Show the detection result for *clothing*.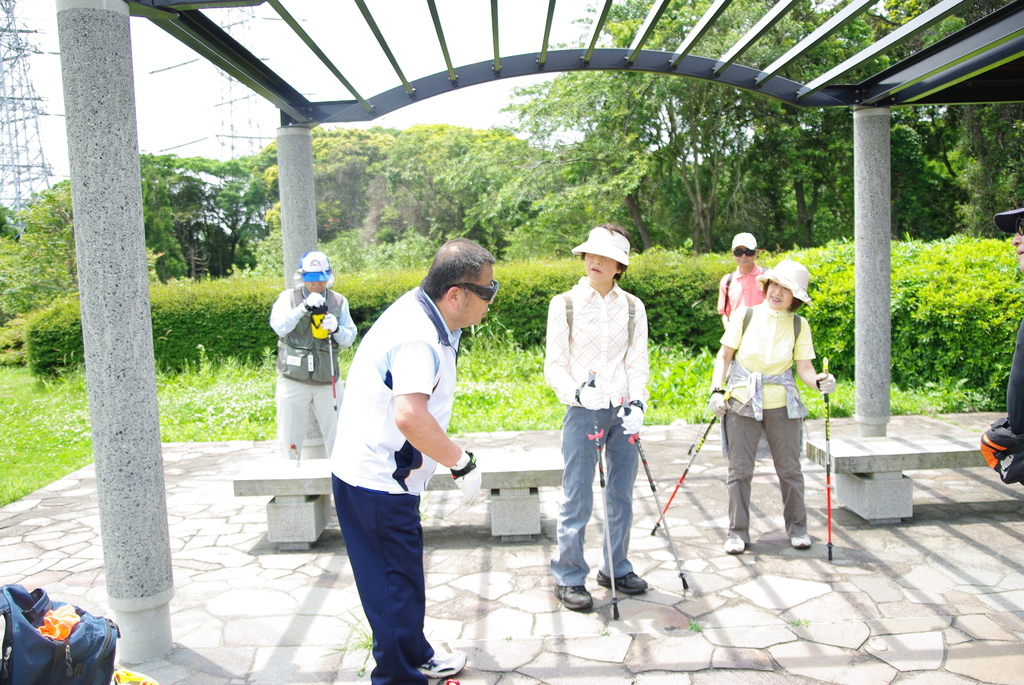
<bbox>724, 269, 763, 313</bbox>.
